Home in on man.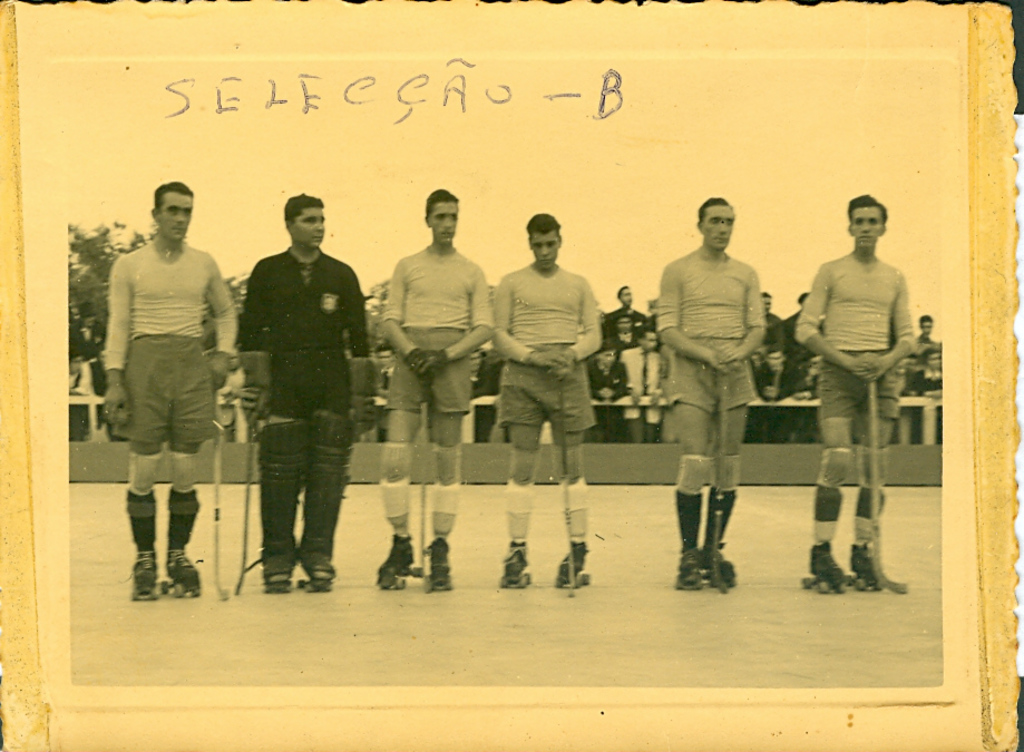
Homed in at l=909, t=311, r=939, b=349.
